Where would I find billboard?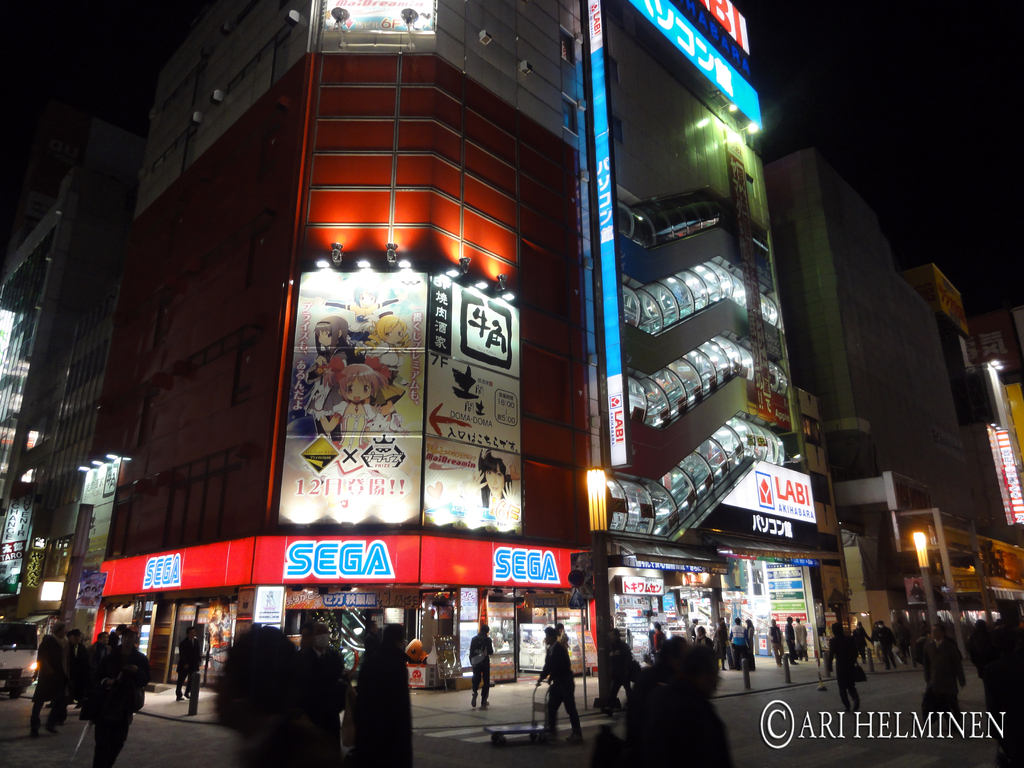
At bbox=[276, 273, 428, 533].
